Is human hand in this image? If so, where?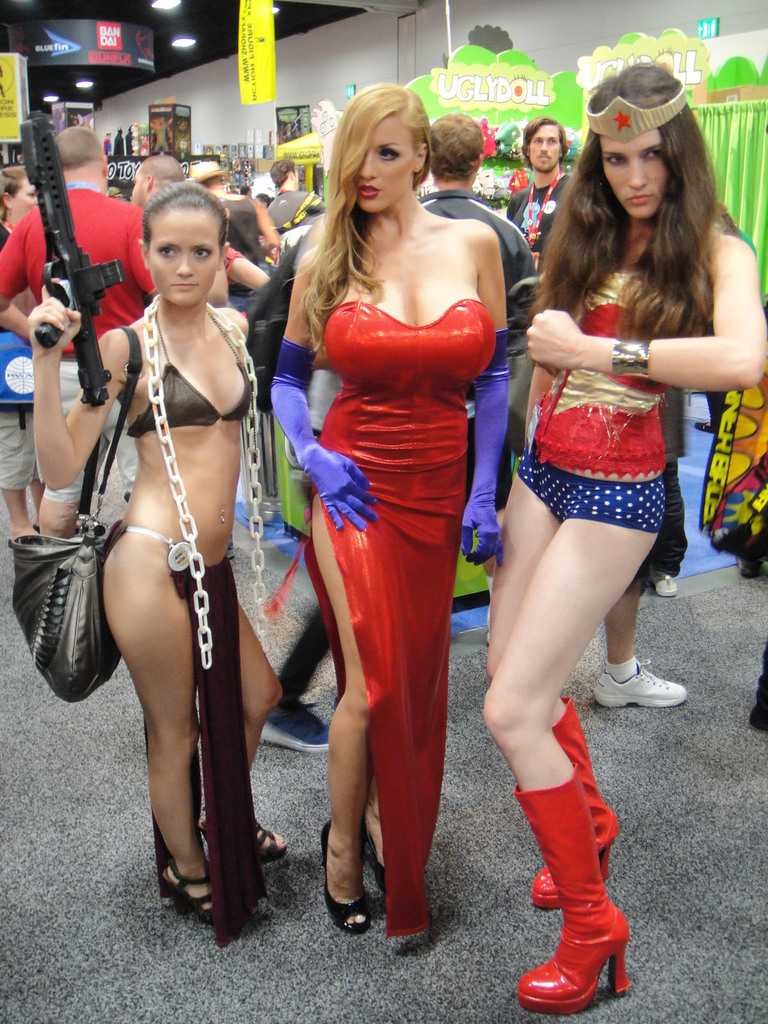
Yes, at region(308, 440, 376, 534).
